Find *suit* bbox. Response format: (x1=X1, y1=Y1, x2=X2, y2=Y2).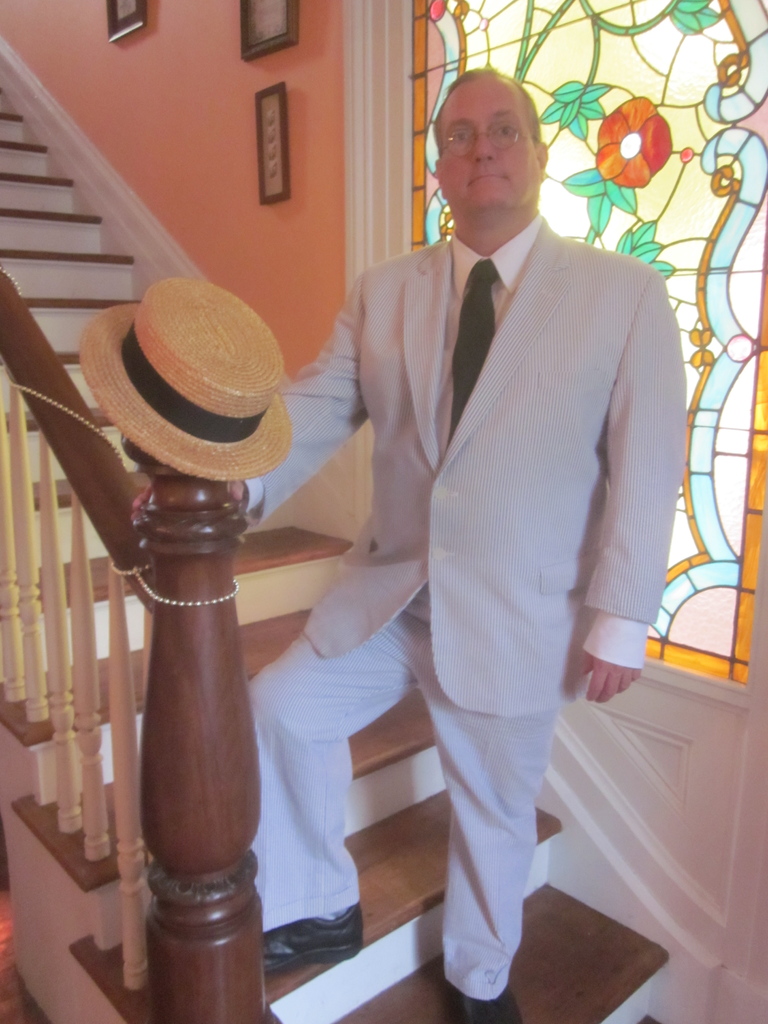
(x1=252, y1=210, x2=687, y2=997).
